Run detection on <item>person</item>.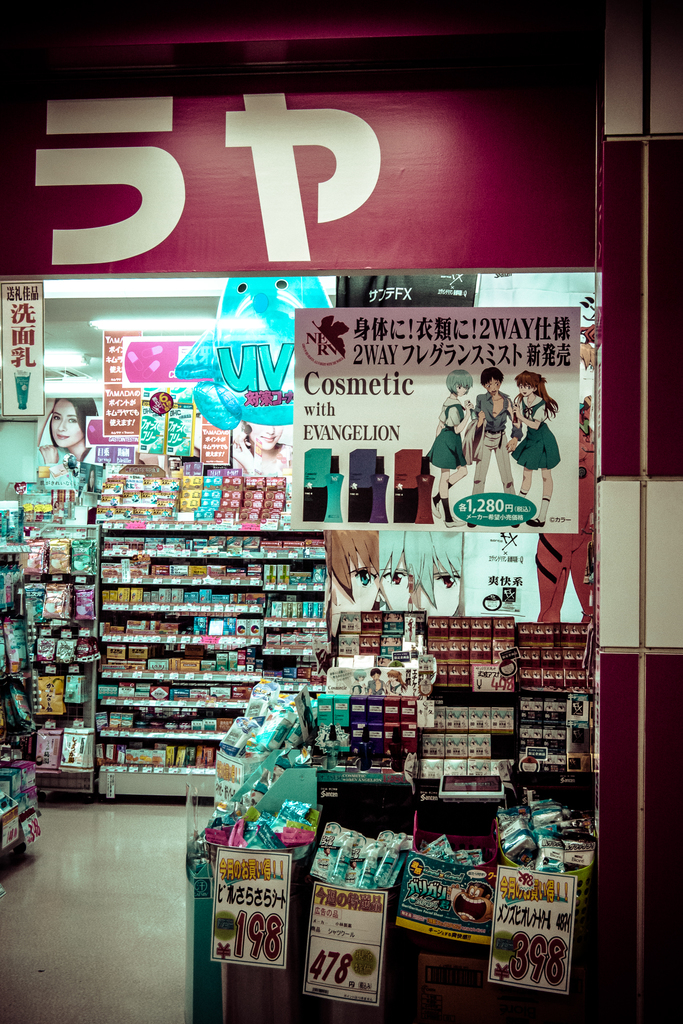
Result: rect(429, 370, 484, 520).
